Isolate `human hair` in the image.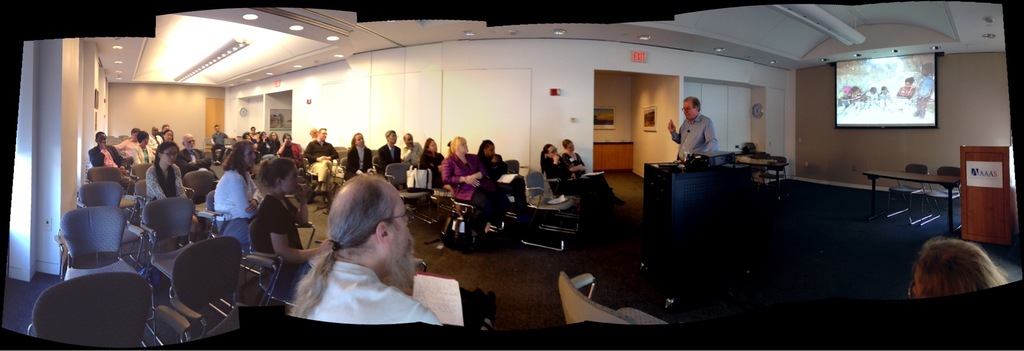
Isolated region: Rect(420, 136, 435, 158).
